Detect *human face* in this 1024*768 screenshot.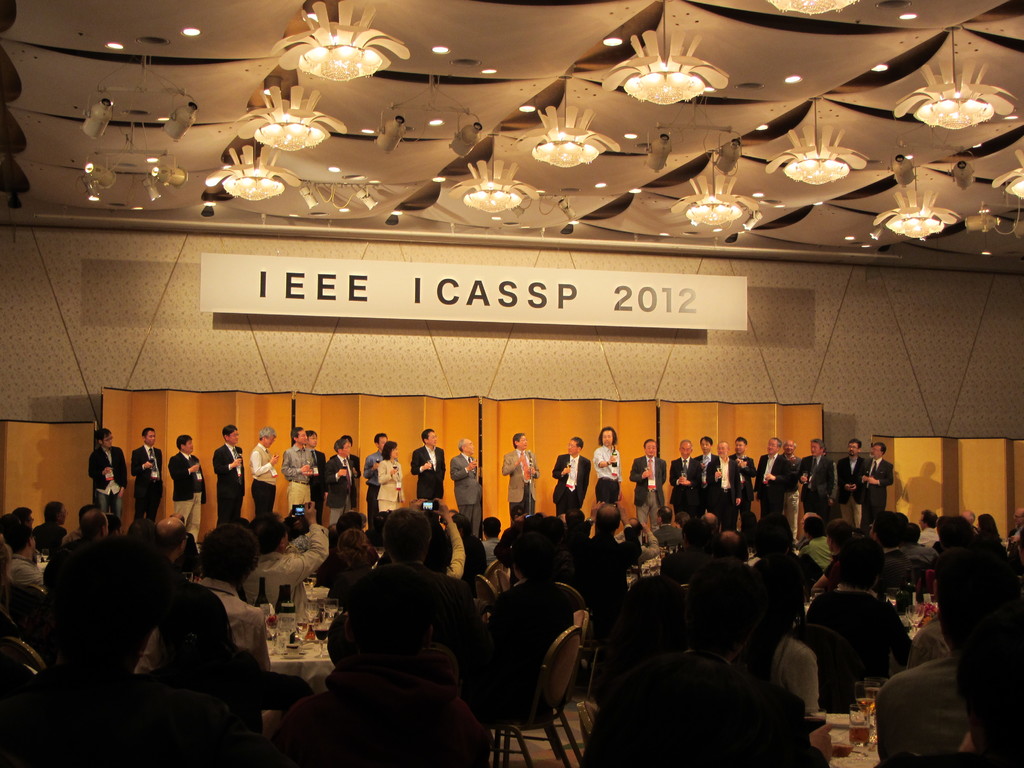
Detection: <box>872,442,883,458</box>.
